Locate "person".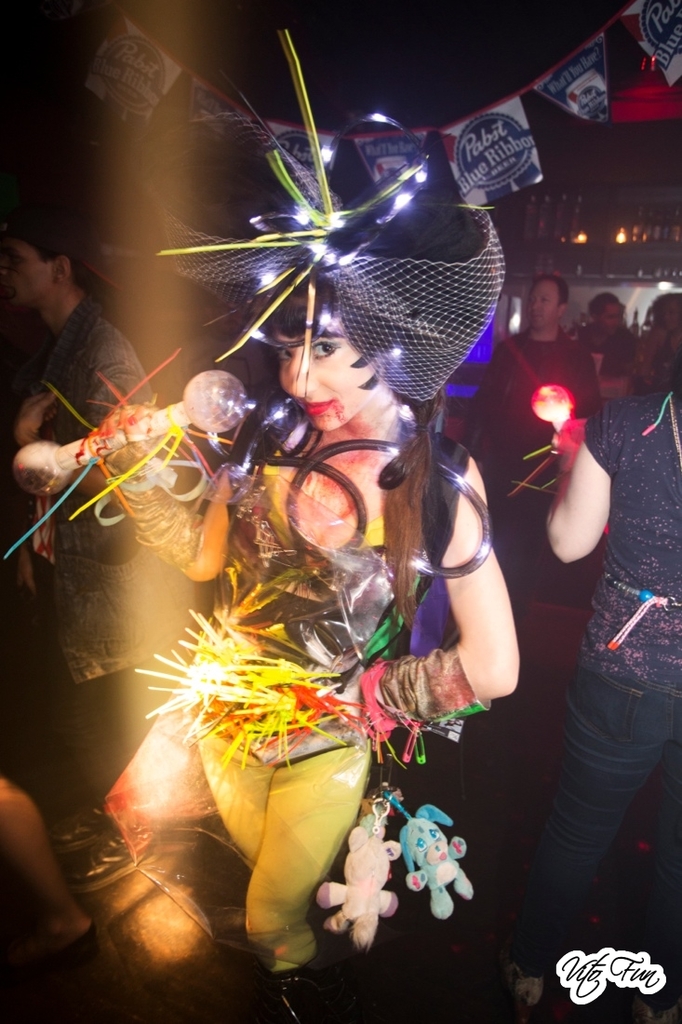
Bounding box: bbox=(47, 263, 536, 1023).
